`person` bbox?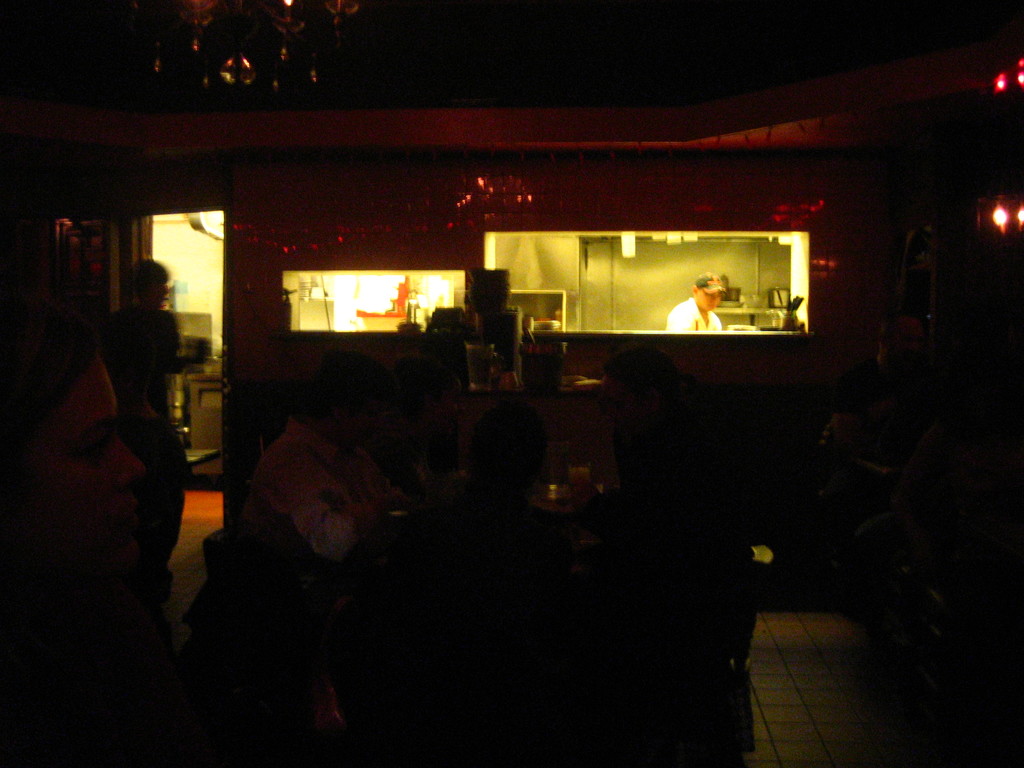
{"x1": 101, "y1": 254, "x2": 199, "y2": 574}
